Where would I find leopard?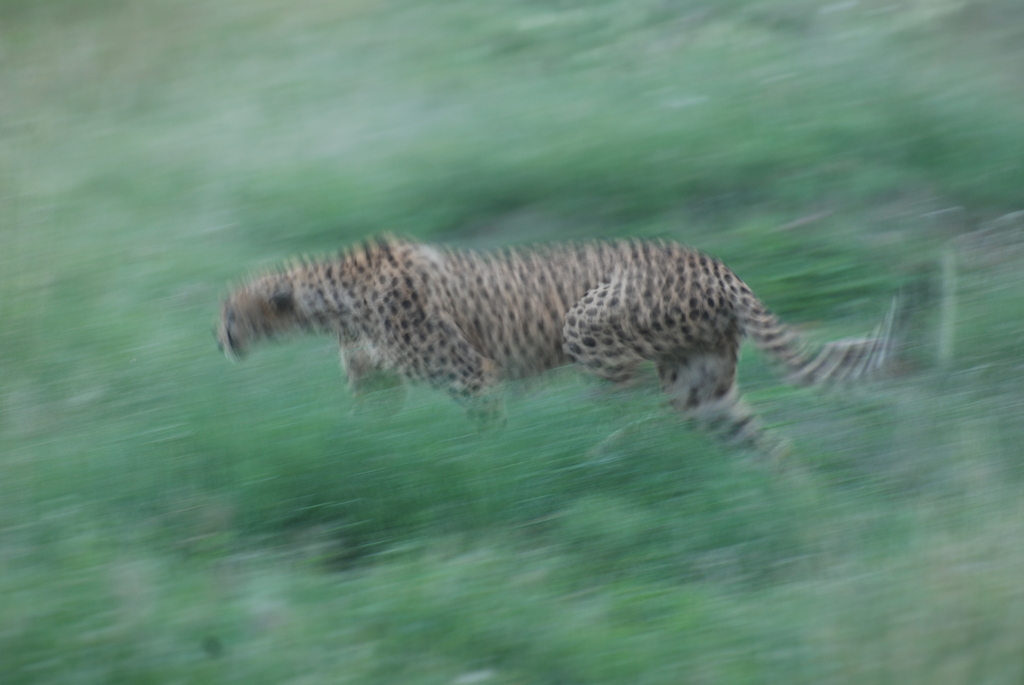
At [209, 232, 907, 510].
